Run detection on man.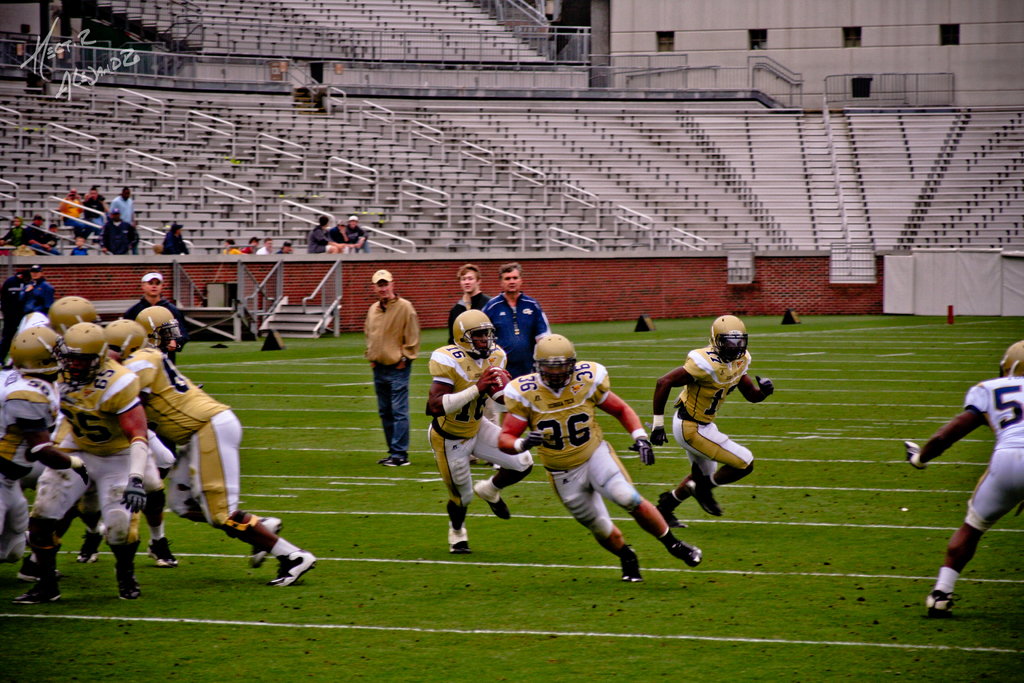
Result: {"x1": 446, "y1": 262, "x2": 495, "y2": 345}.
